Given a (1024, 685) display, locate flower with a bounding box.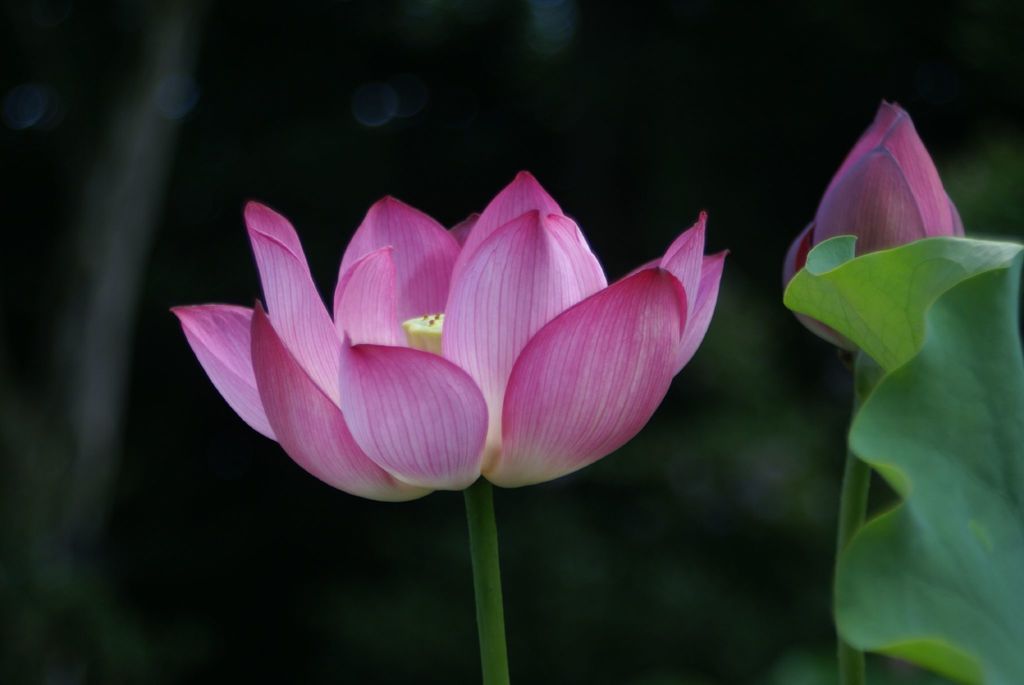
Located: {"left": 786, "top": 99, "right": 963, "bottom": 355}.
